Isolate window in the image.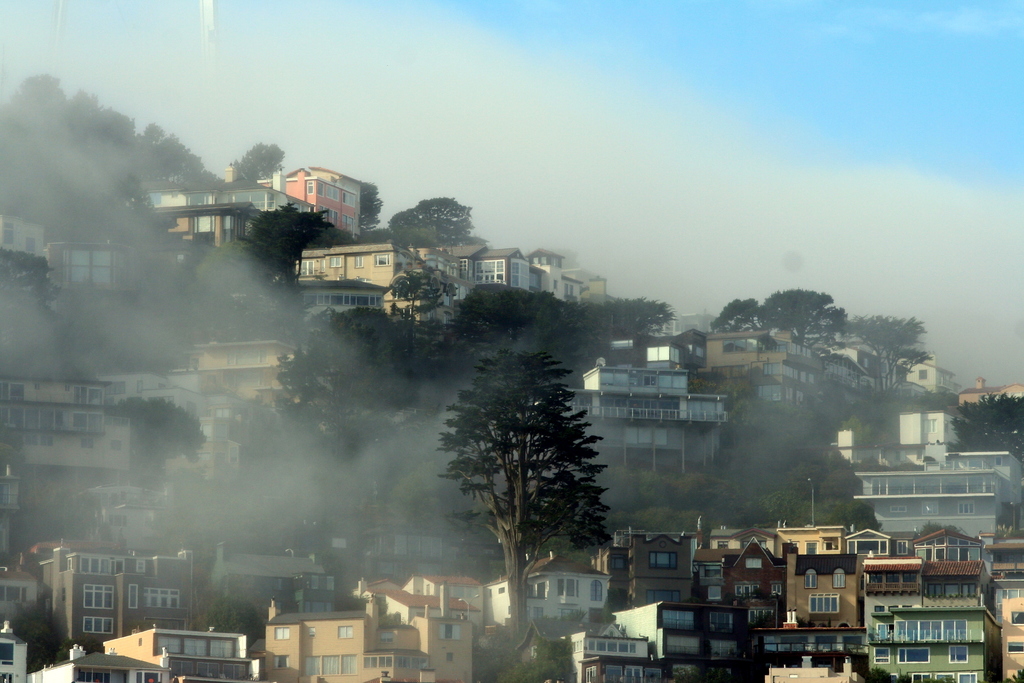
Isolated region: 365/654/392/668.
